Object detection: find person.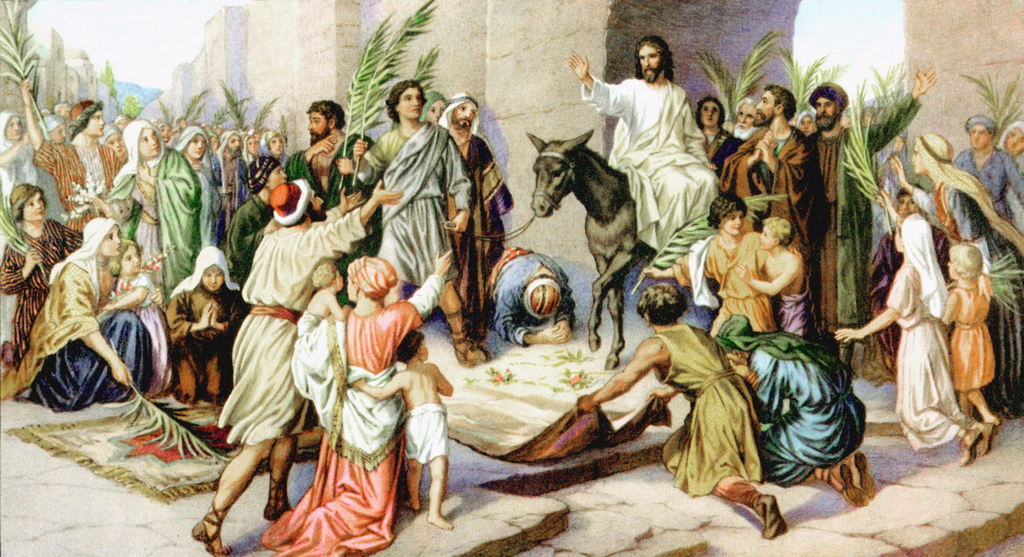
pyautogui.locateOnScreen(492, 255, 576, 339).
